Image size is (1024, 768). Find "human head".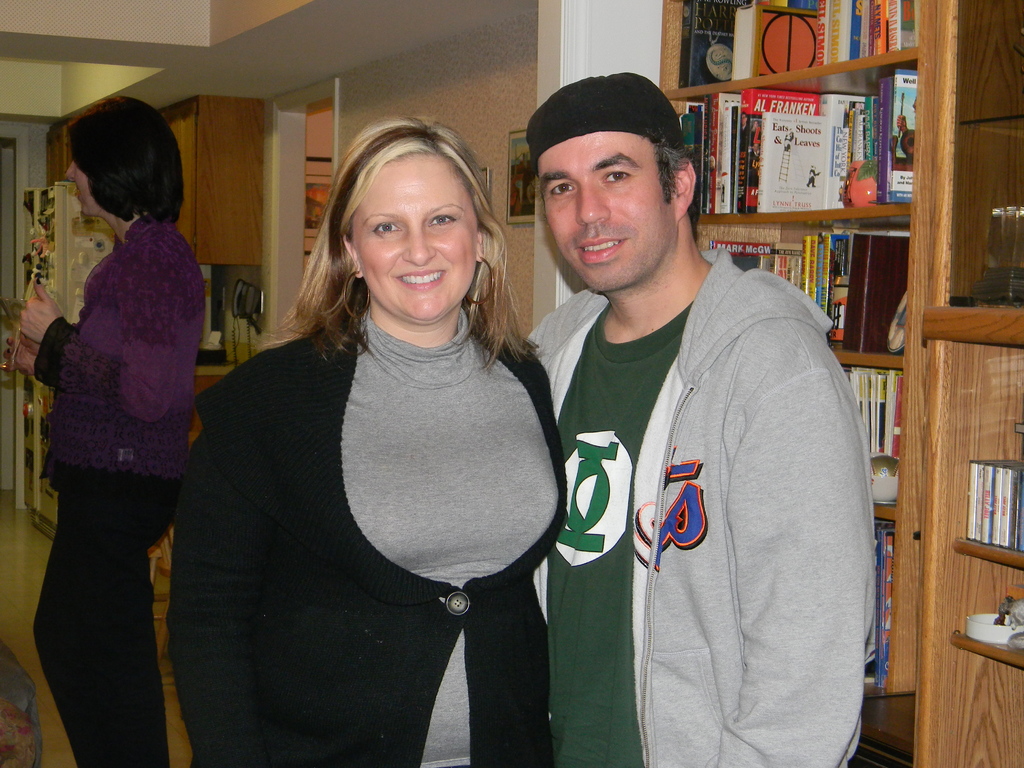
58,94,180,216.
